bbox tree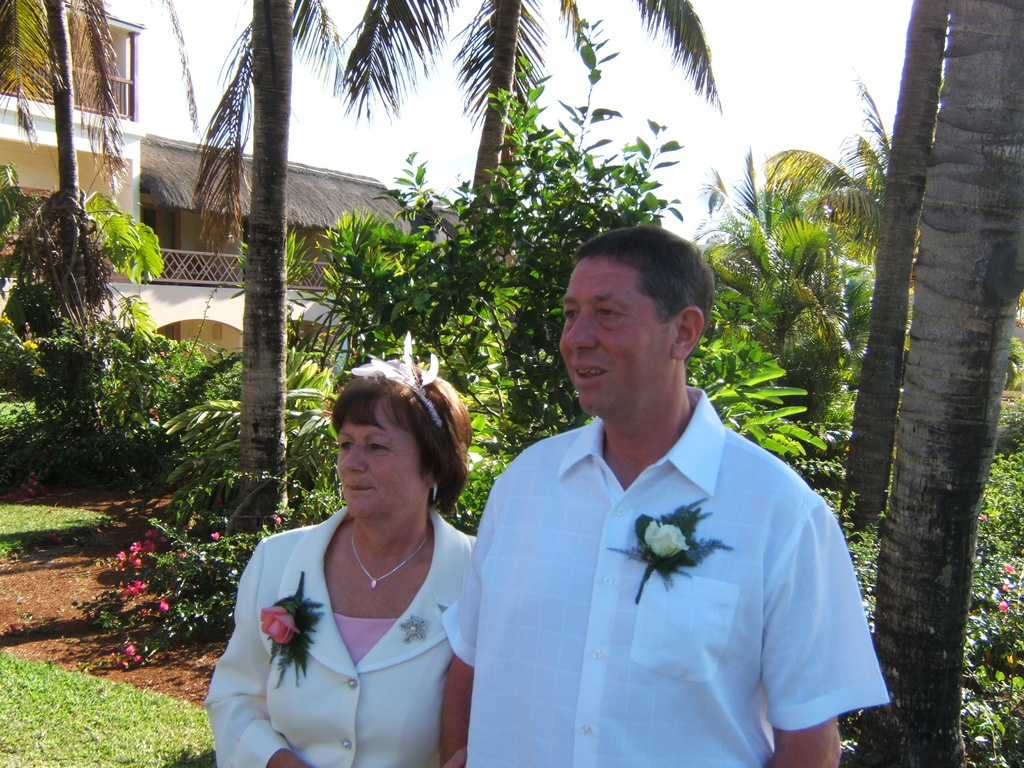
(left=348, top=0, right=718, bottom=237)
